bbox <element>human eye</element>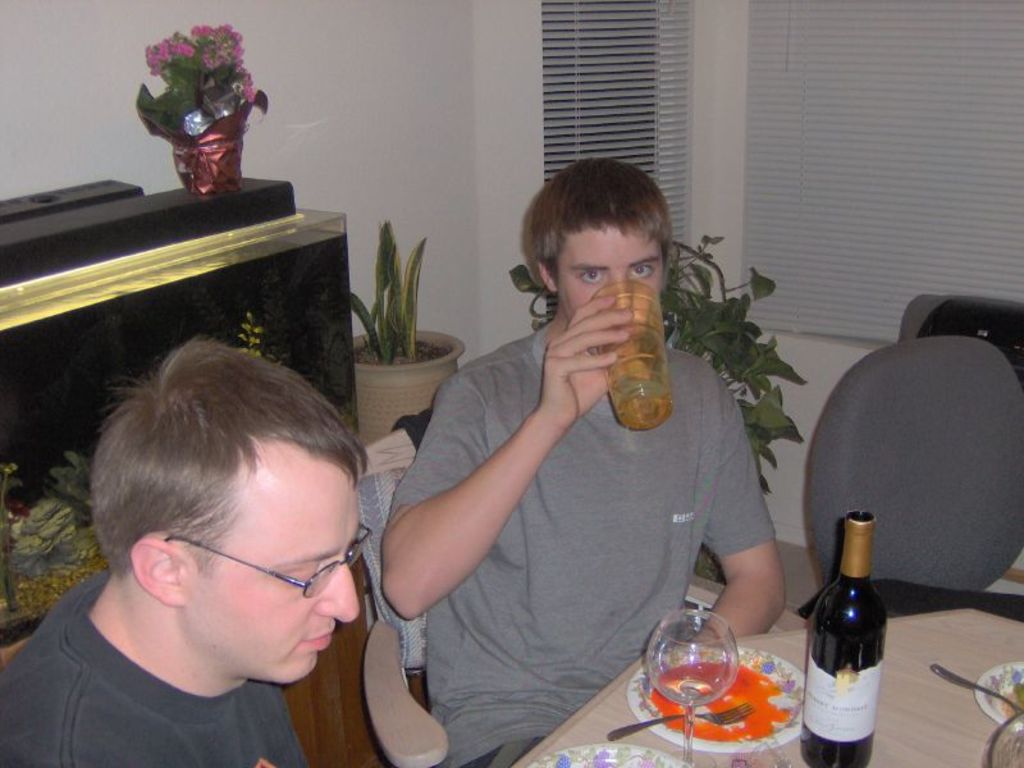
box=[279, 558, 324, 598]
